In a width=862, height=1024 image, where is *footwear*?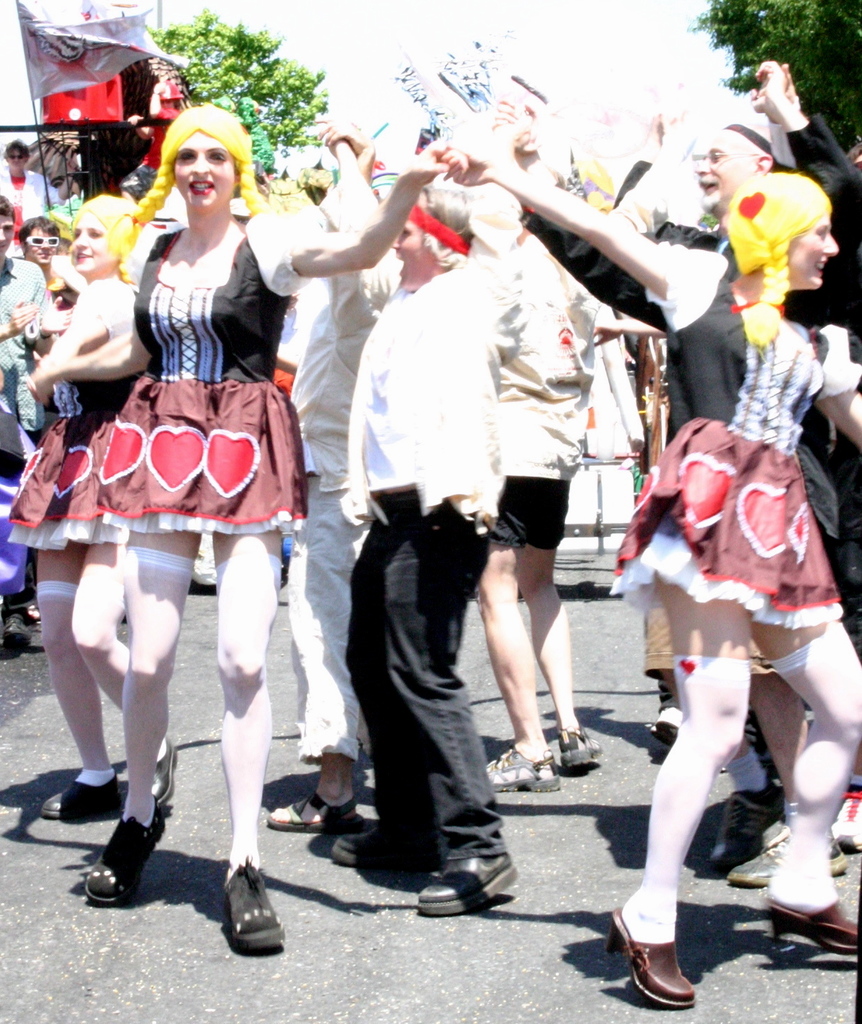
select_region(150, 740, 182, 805).
